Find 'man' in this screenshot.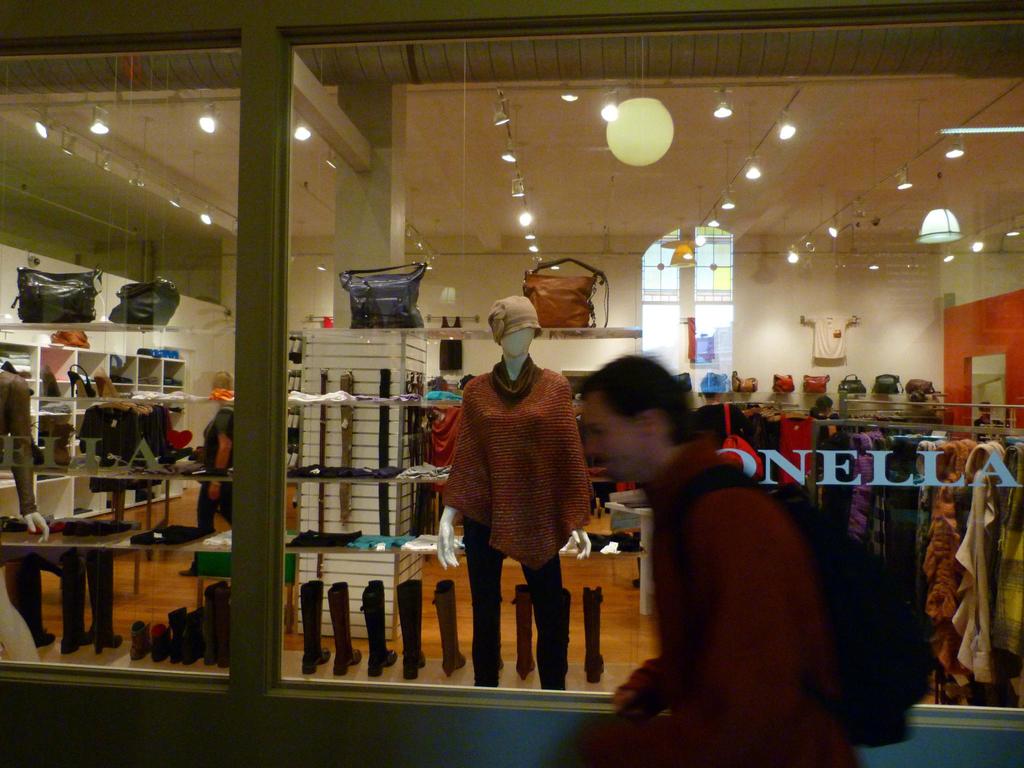
The bounding box for 'man' is left=972, top=402, right=1005, bottom=443.
